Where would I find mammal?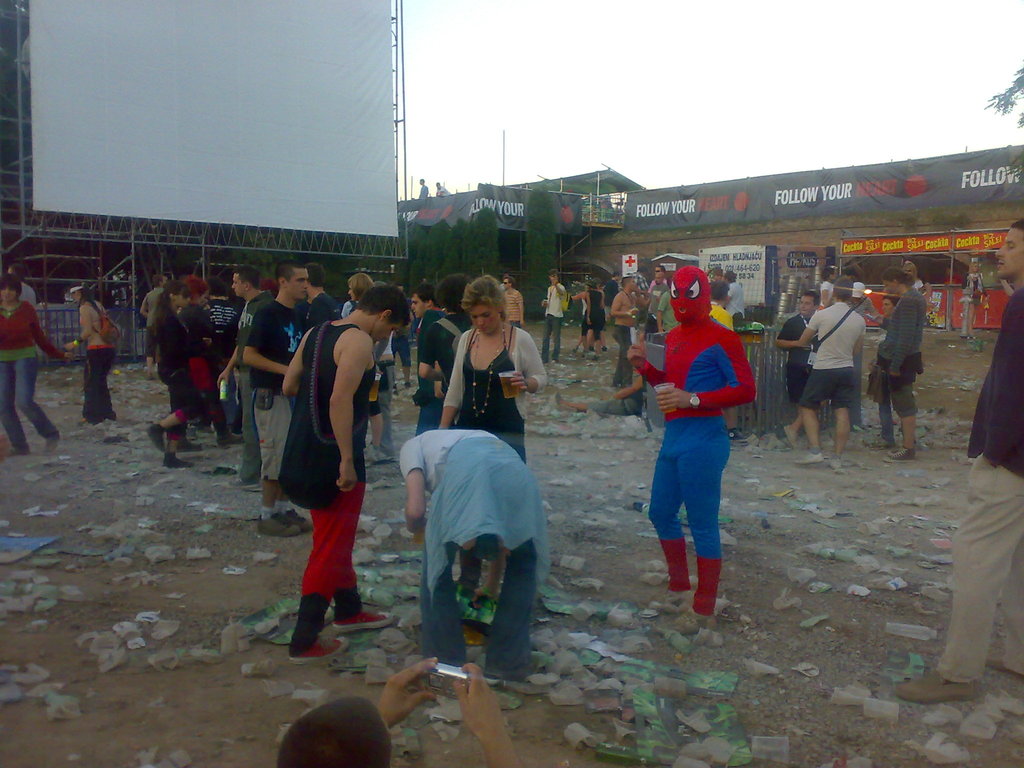
At [305, 262, 342, 333].
